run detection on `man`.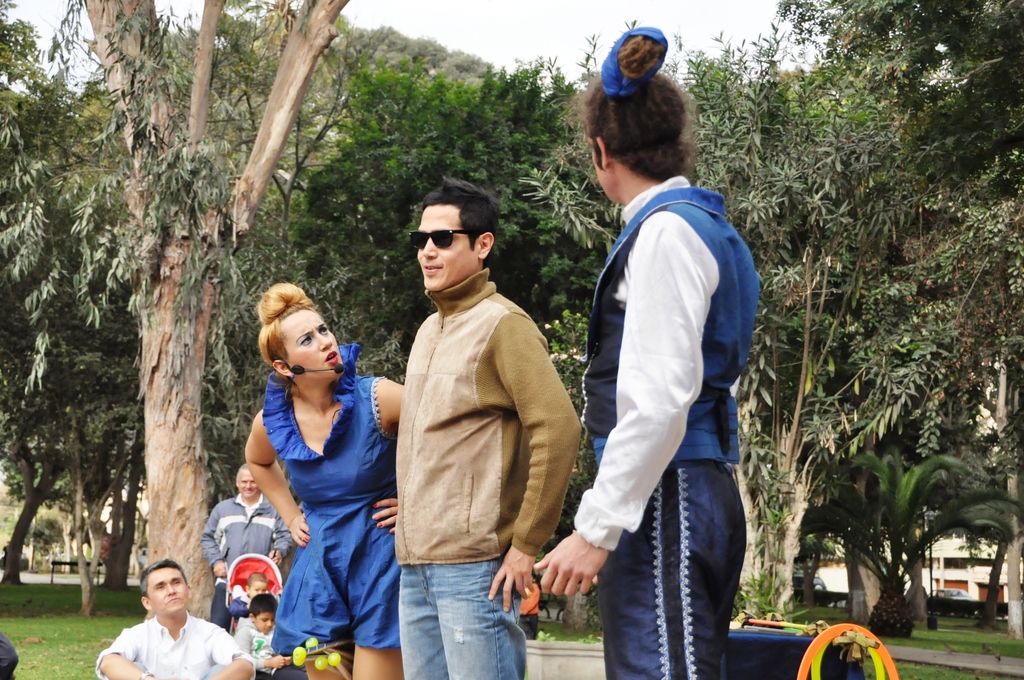
Result: locate(356, 172, 572, 667).
